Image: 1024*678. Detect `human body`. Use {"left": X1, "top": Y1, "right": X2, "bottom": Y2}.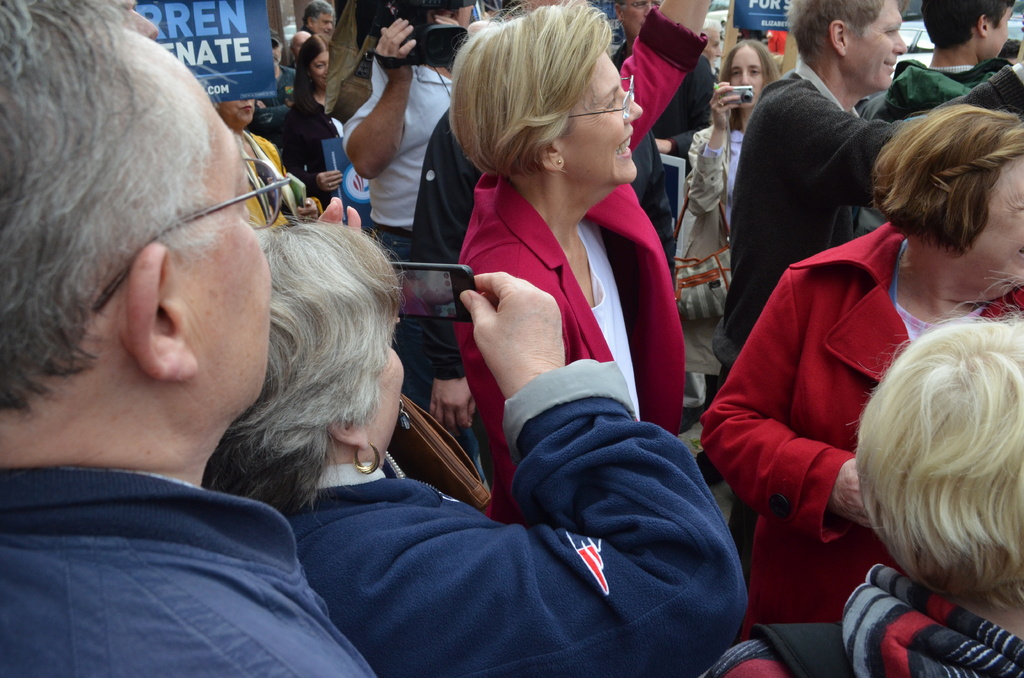
{"left": 198, "top": 216, "right": 751, "bottom": 677}.
